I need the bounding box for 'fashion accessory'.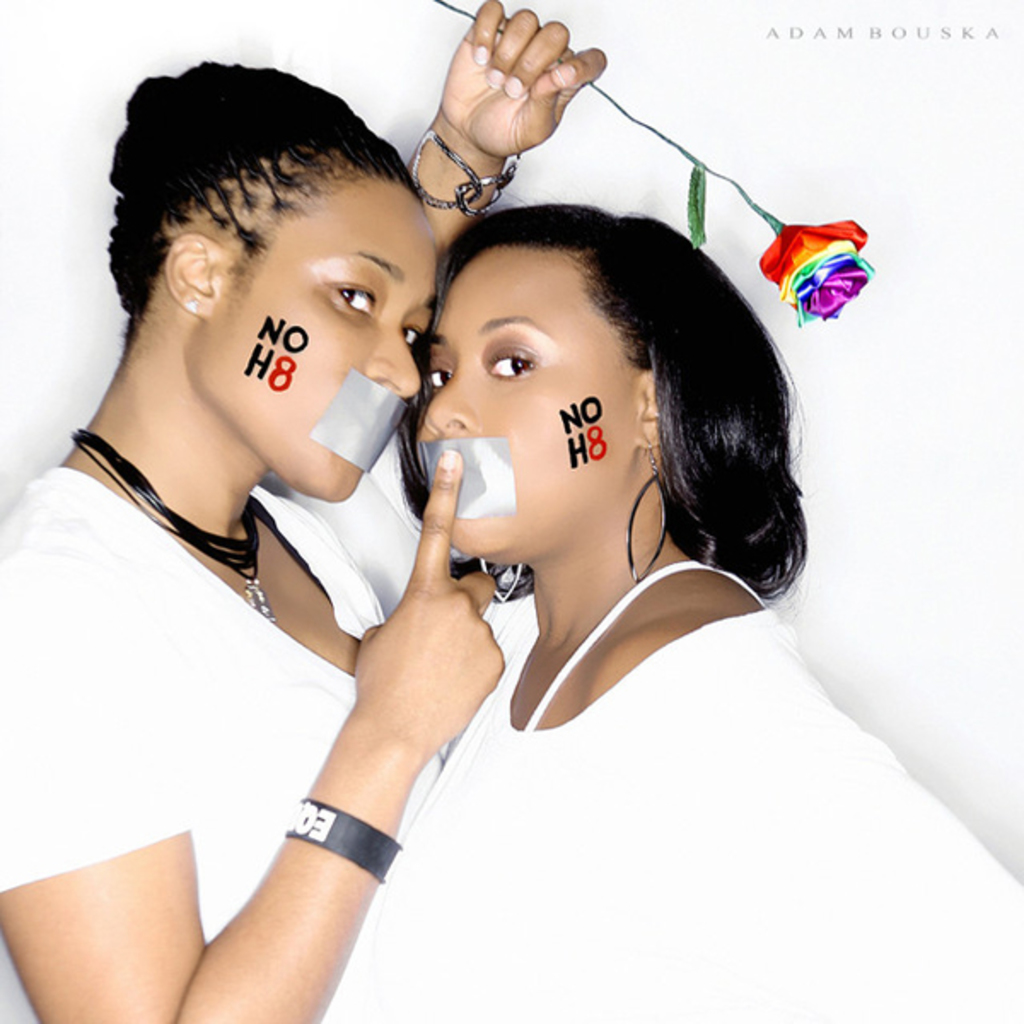
Here it is: x1=478 y1=555 x2=524 y2=609.
